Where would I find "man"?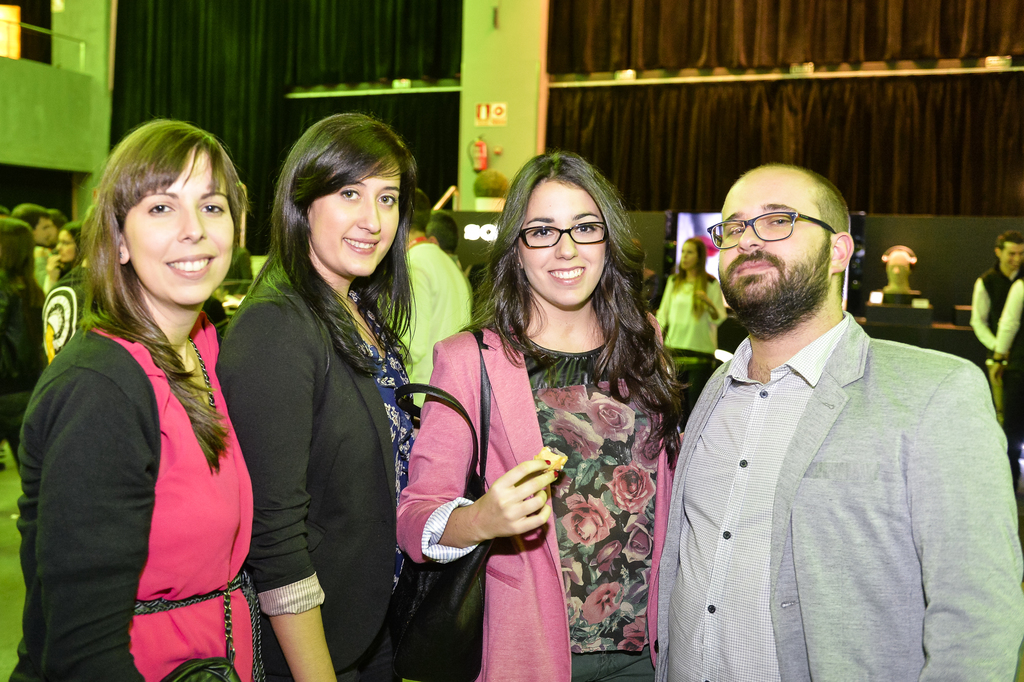
At locate(381, 186, 473, 404).
